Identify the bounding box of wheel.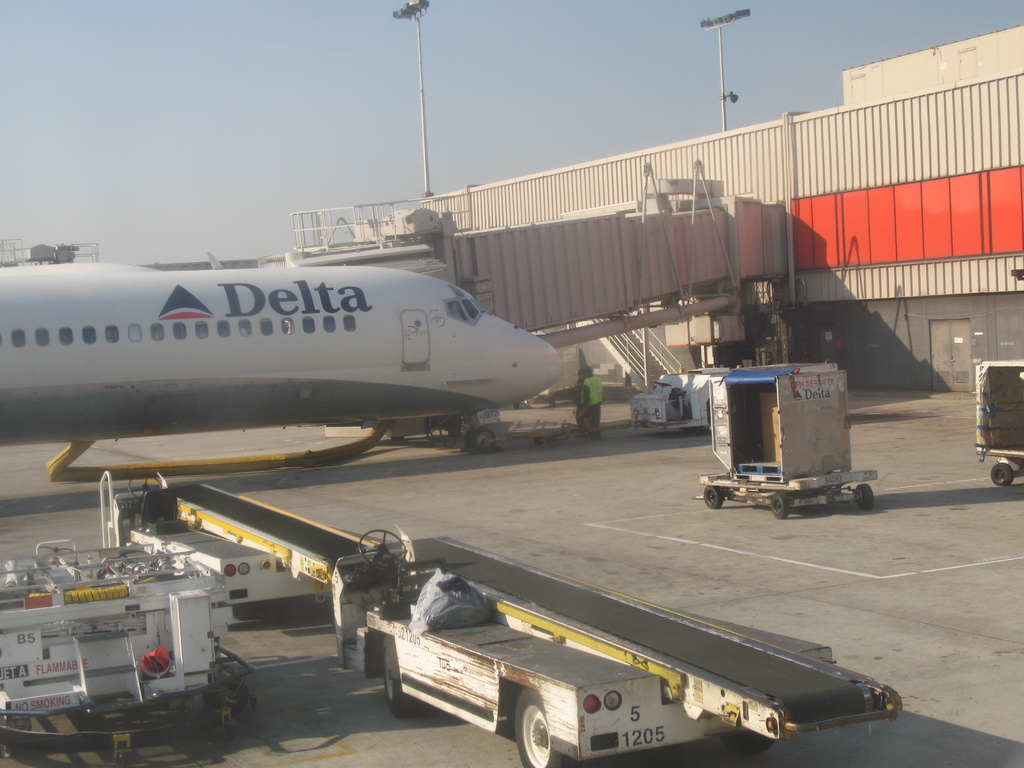
[516,685,568,767].
